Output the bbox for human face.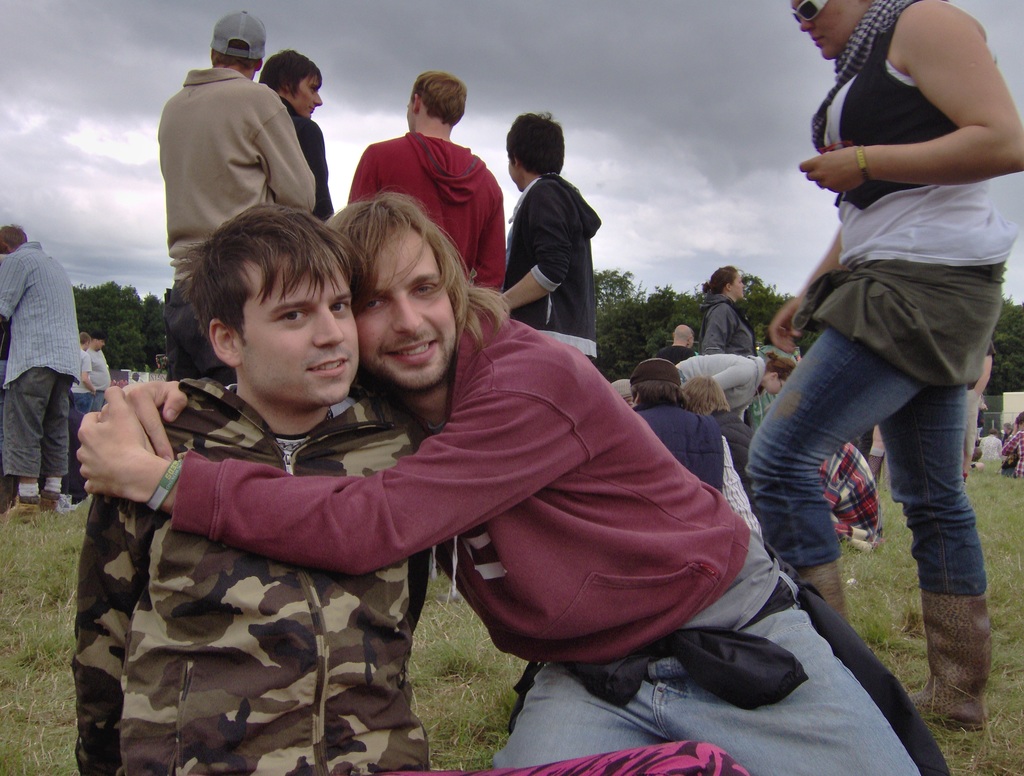
289/71/322/117.
